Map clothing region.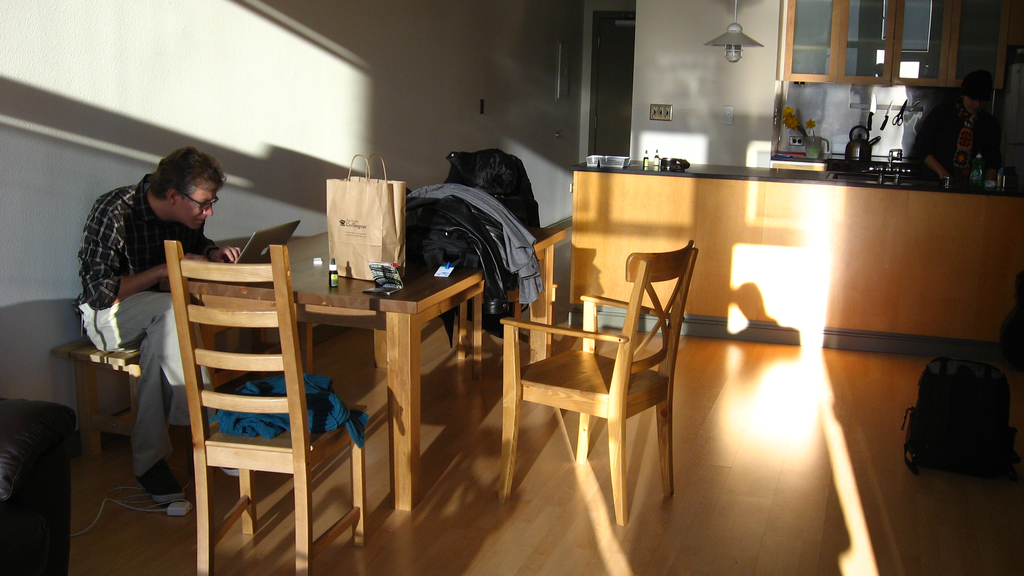
Mapped to <box>406,184,547,303</box>.
